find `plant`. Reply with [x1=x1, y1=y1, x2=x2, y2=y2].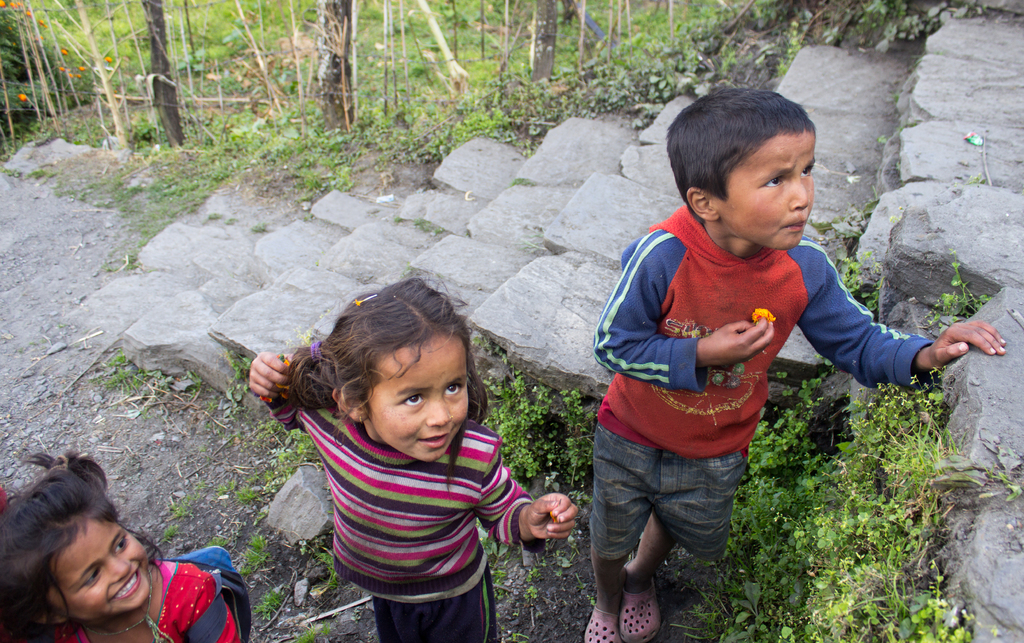
[x1=522, y1=557, x2=543, y2=603].
